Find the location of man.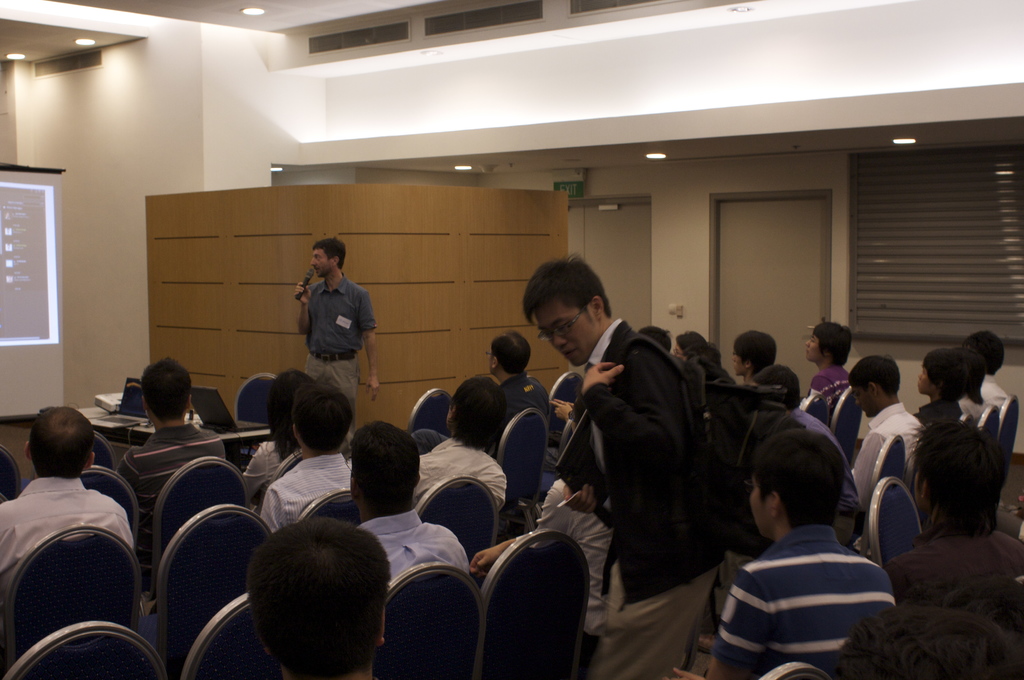
Location: [883,418,1017,599].
